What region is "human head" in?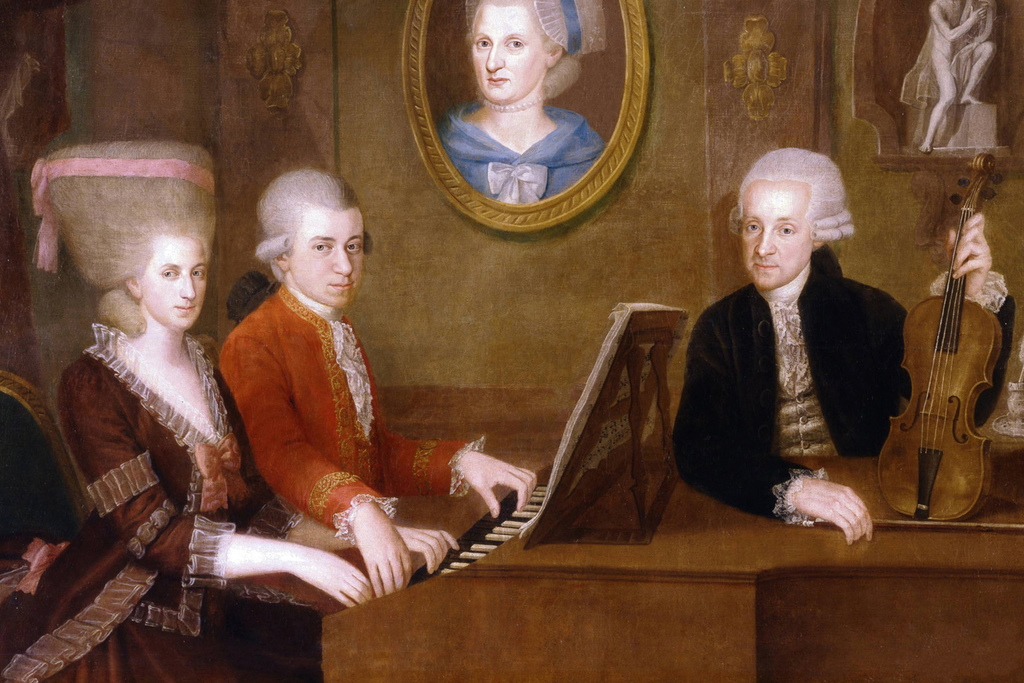
locate(465, 0, 570, 100).
